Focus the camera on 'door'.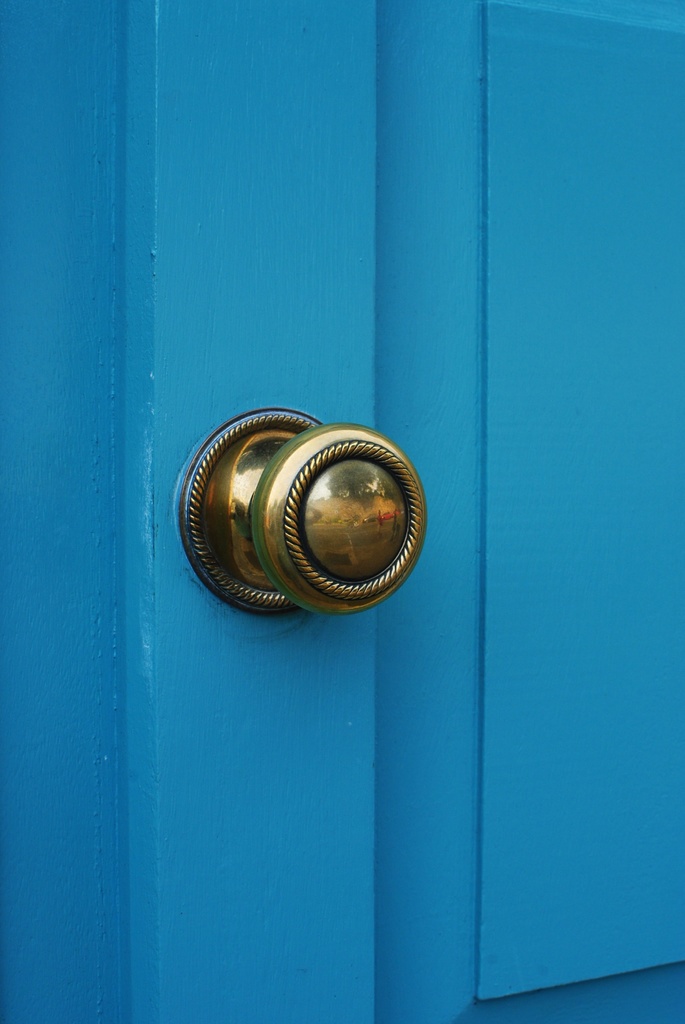
Focus region: box(0, 0, 684, 1023).
